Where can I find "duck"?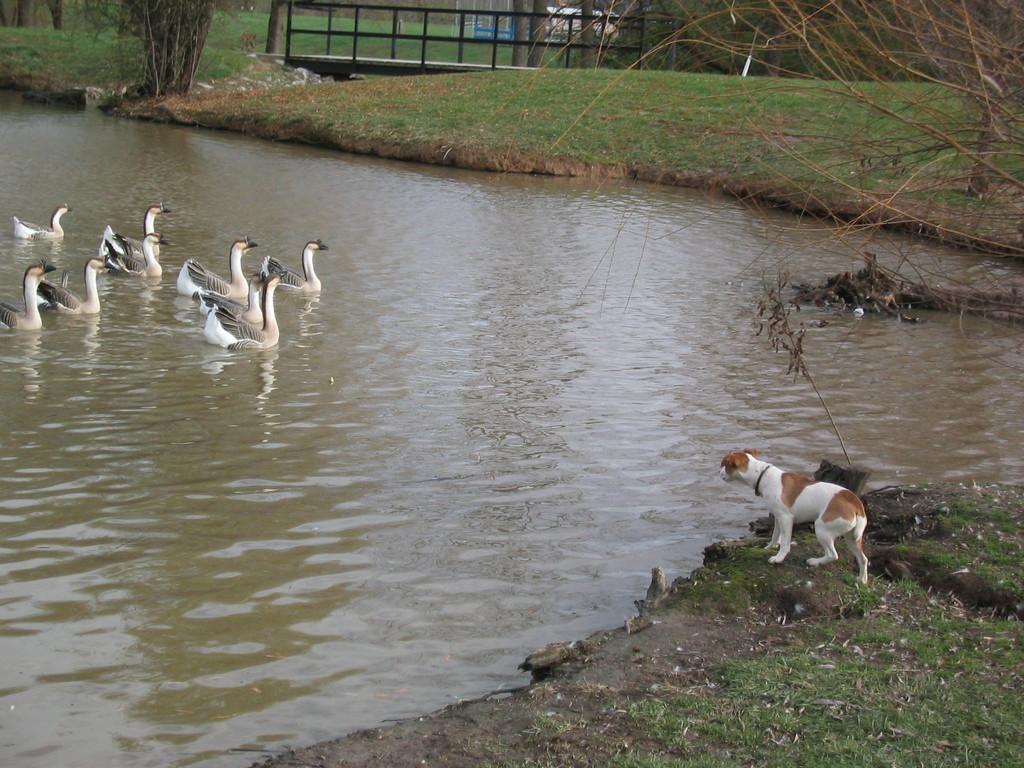
You can find it at BBox(15, 199, 76, 241).
